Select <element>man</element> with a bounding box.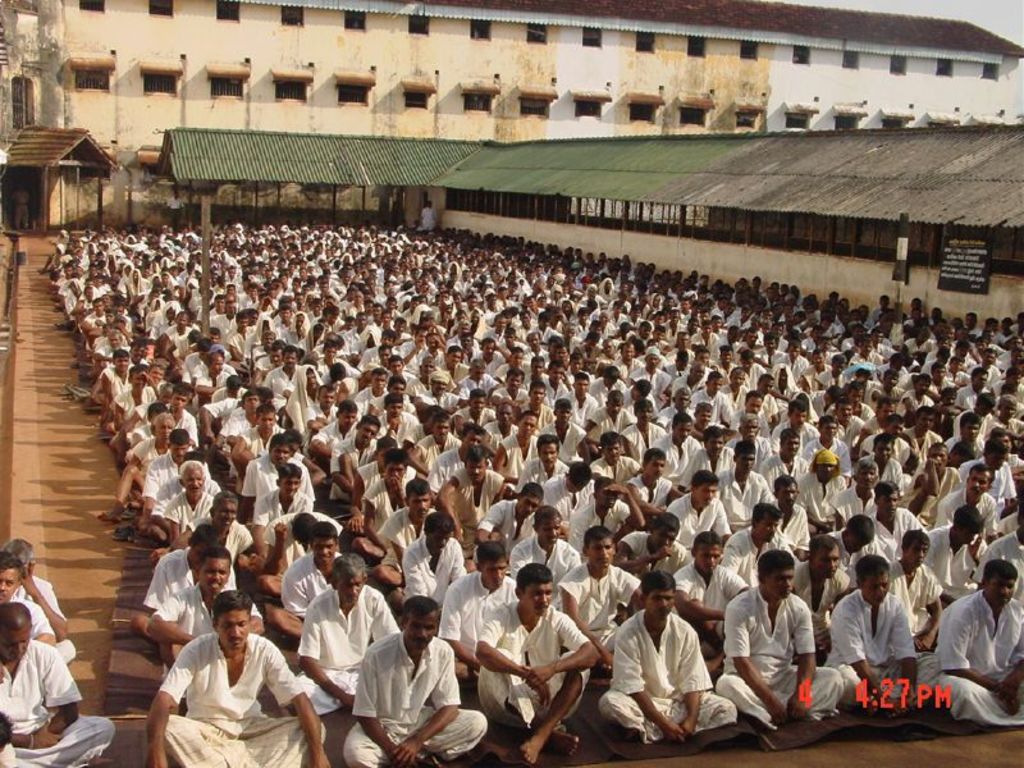
pyautogui.locateOnScreen(462, 351, 498, 381).
